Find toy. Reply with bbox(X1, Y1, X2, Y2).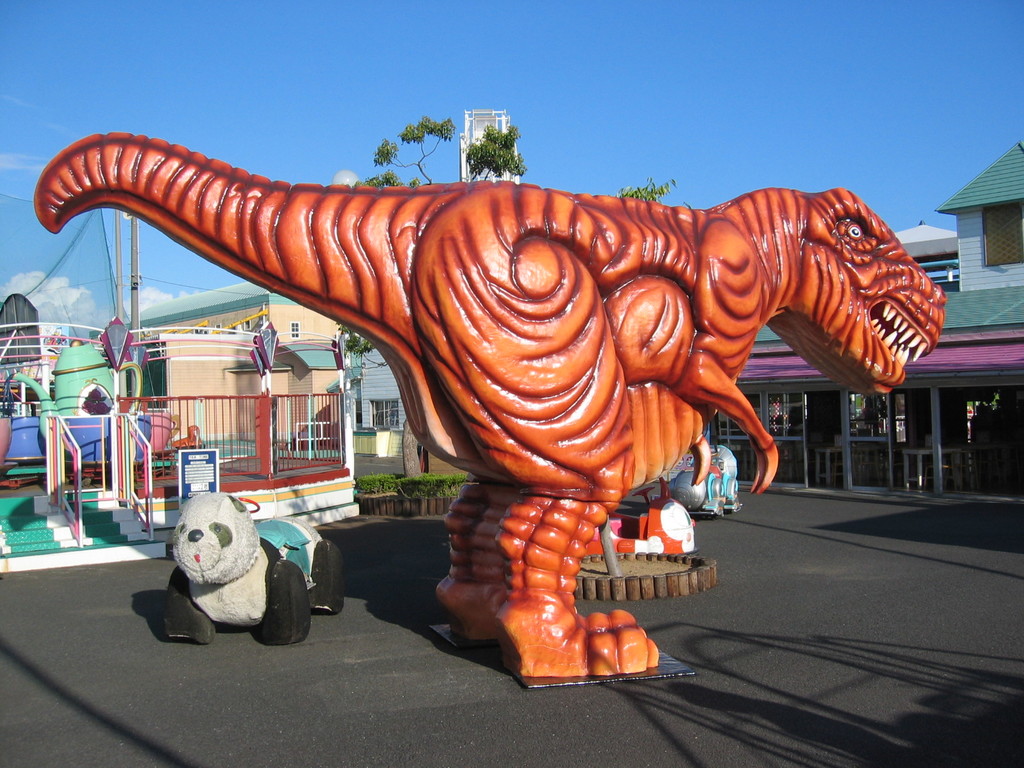
bbox(145, 499, 275, 612).
